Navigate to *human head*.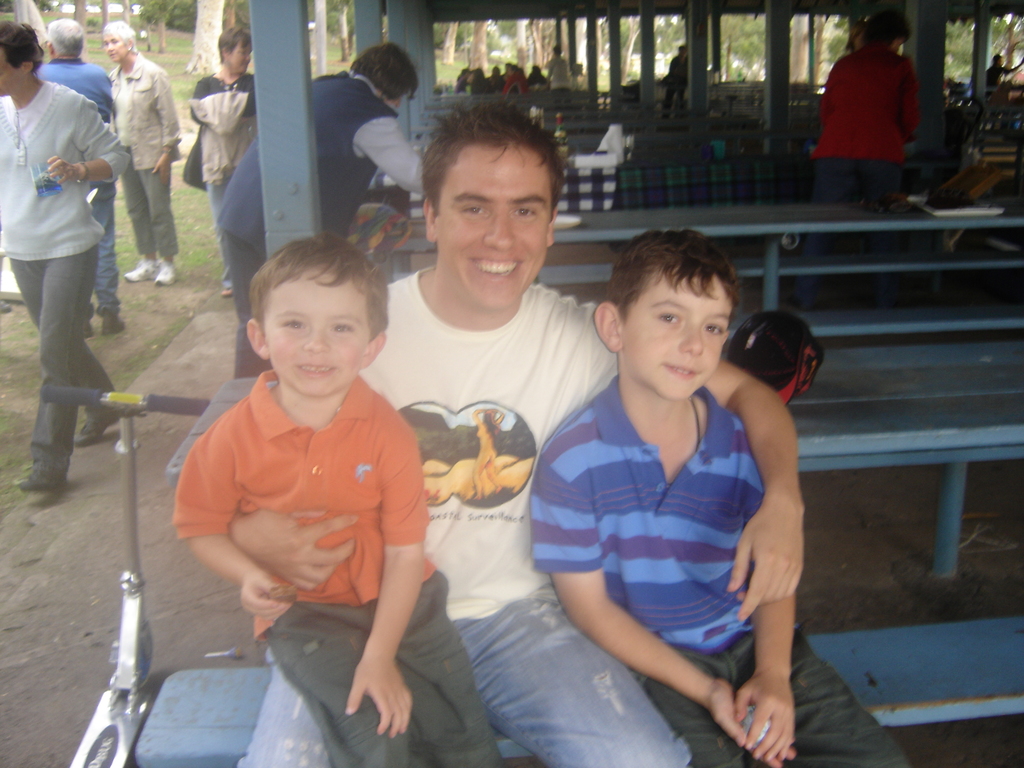
Navigation target: detection(677, 45, 689, 58).
